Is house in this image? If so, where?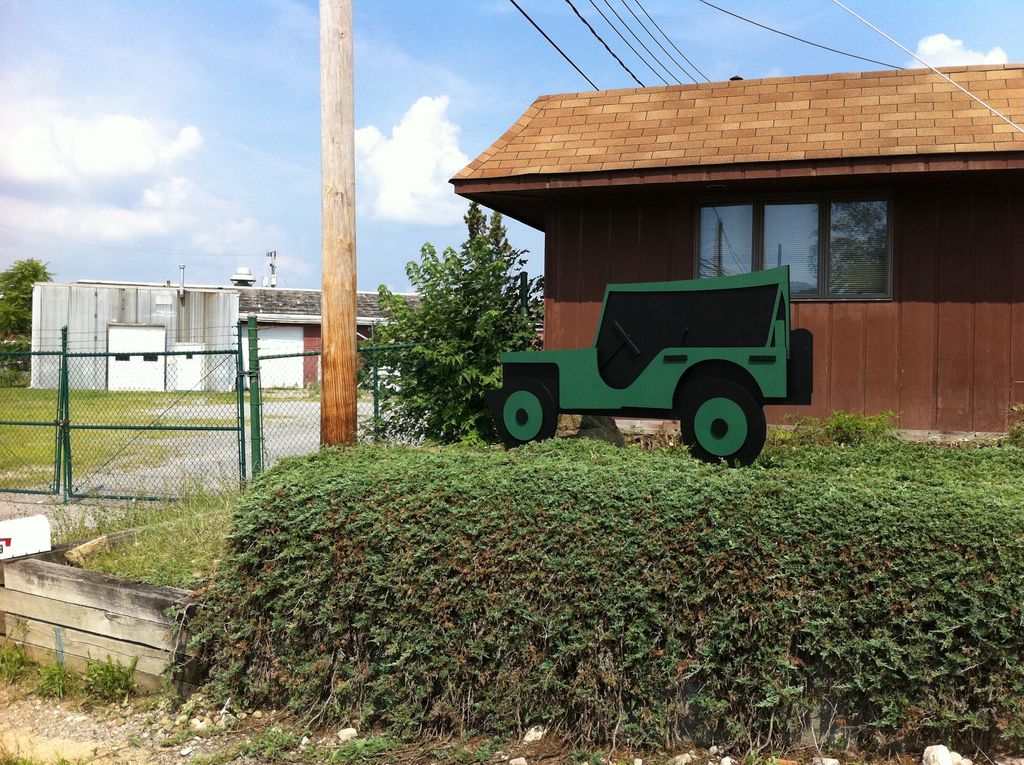
Yes, at box=[445, 59, 1023, 439].
